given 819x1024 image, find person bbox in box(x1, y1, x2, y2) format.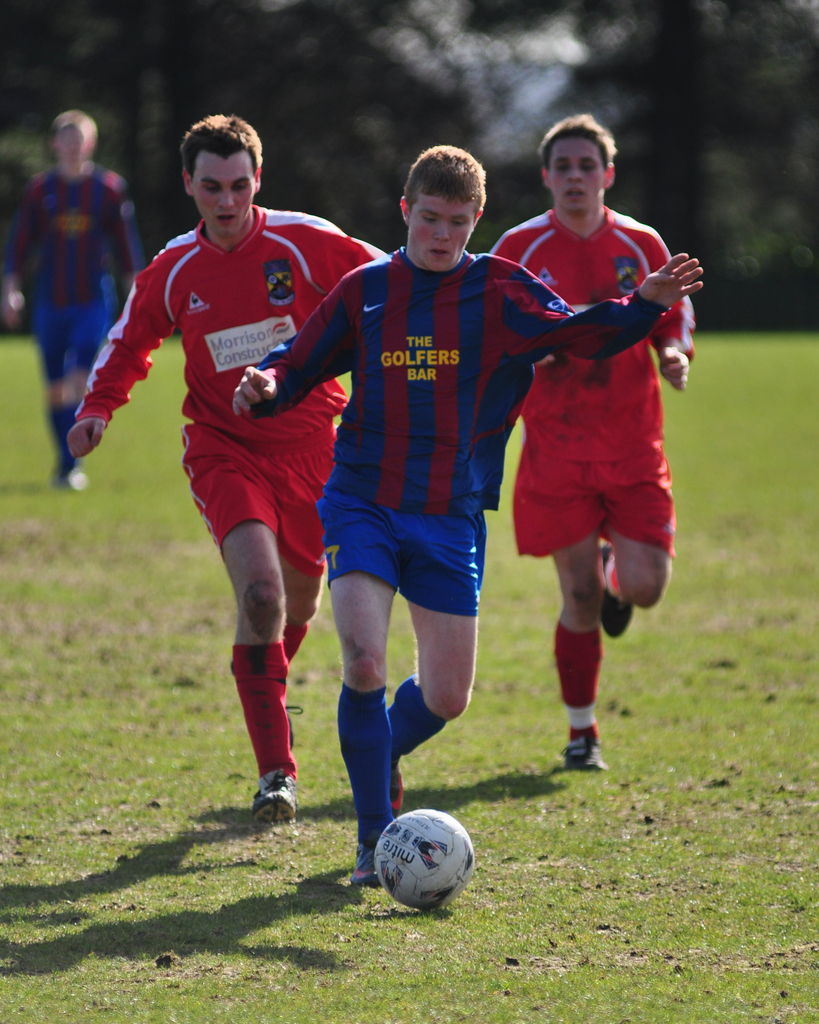
box(484, 113, 692, 768).
